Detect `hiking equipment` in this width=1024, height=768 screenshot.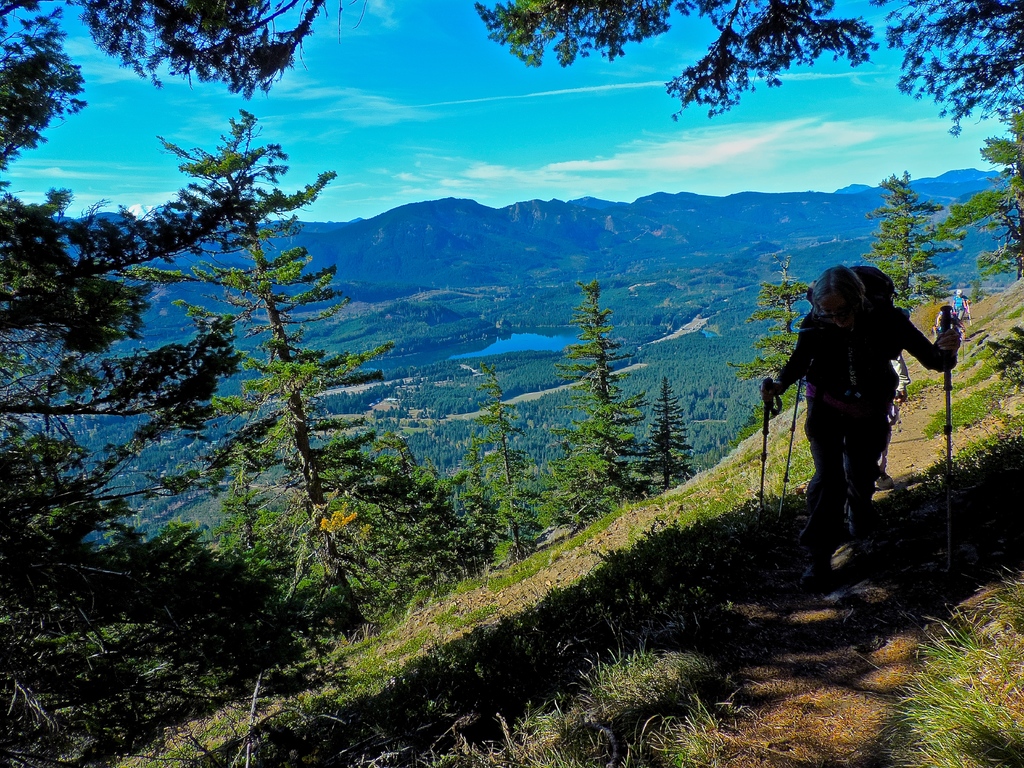
Detection: bbox=(943, 304, 952, 576).
